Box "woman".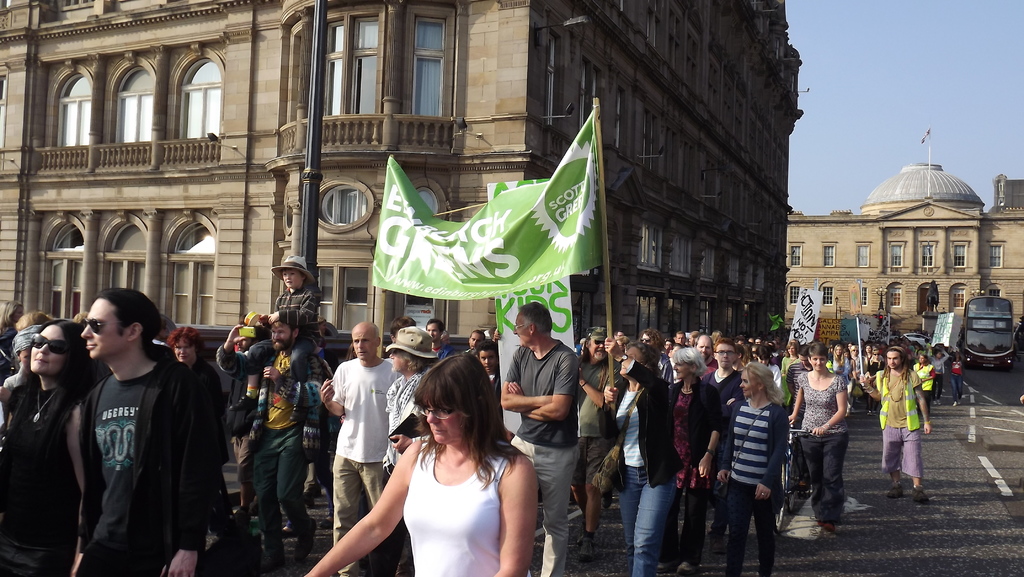
<region>851, 345, 863, 378</region>.
